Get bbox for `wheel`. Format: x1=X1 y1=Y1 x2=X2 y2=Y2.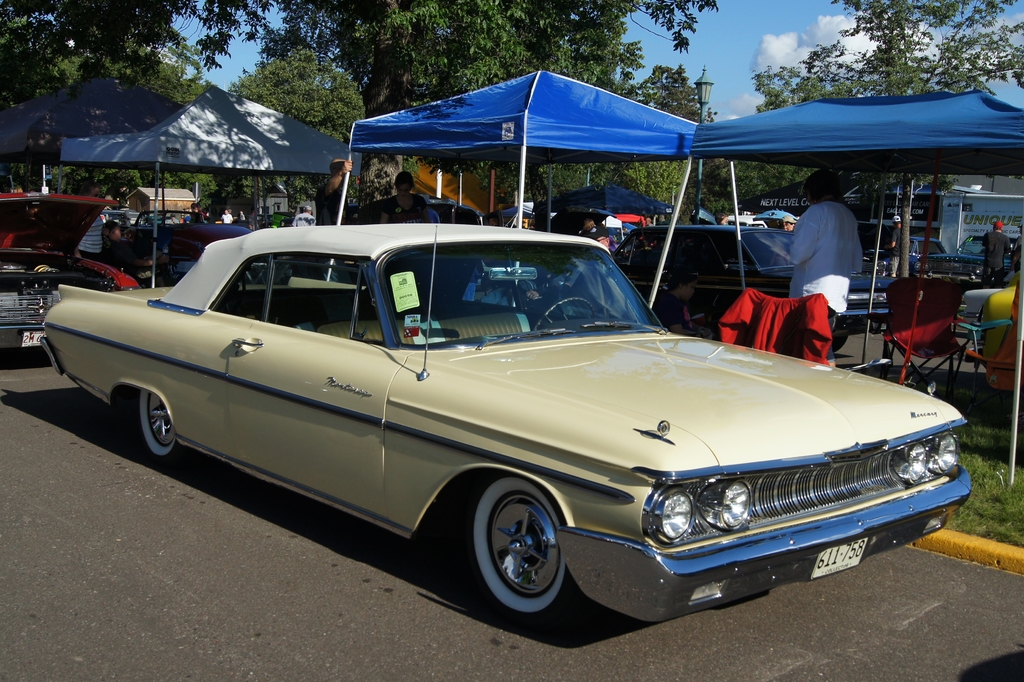
x1=138 y1=387 x2=193 y2=465.
